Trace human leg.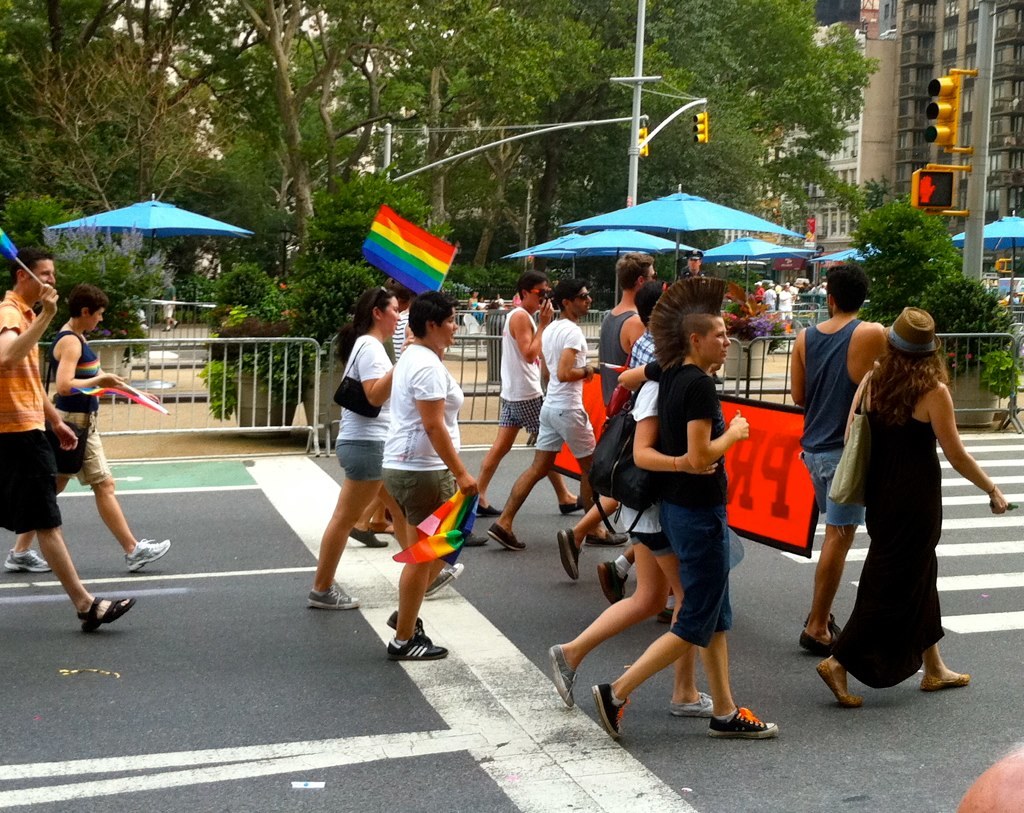
Traced to crop(486, 407, 561, 550).
